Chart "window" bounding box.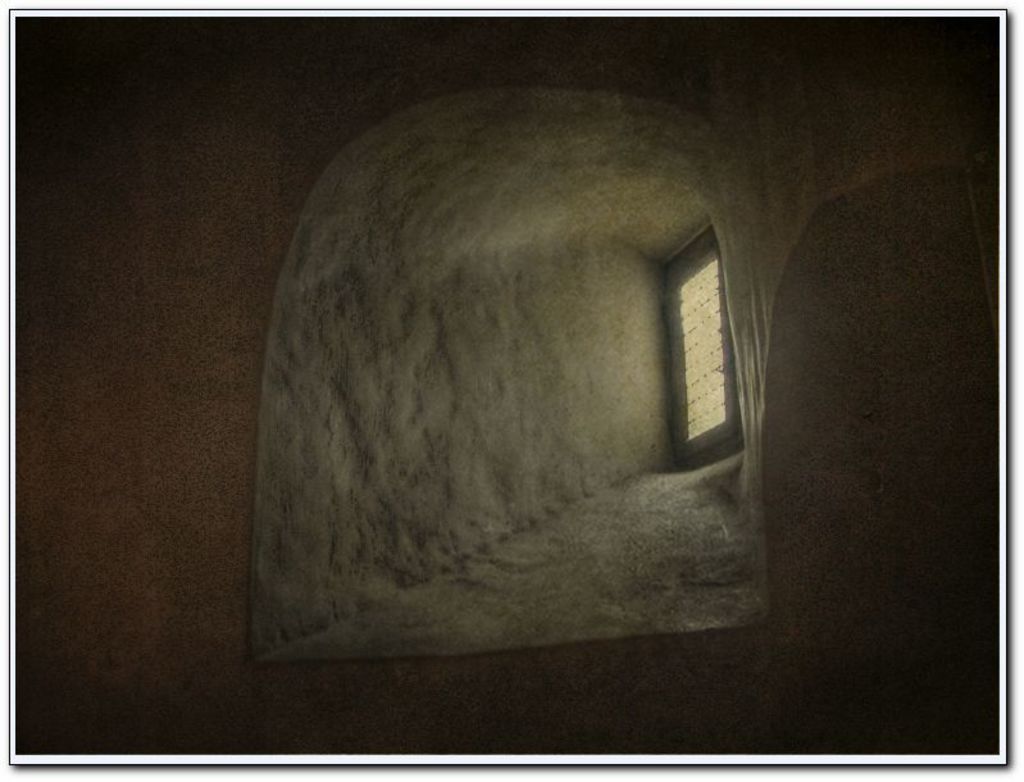
Charted: [left=668, top=194, right=765, bottom=526].
